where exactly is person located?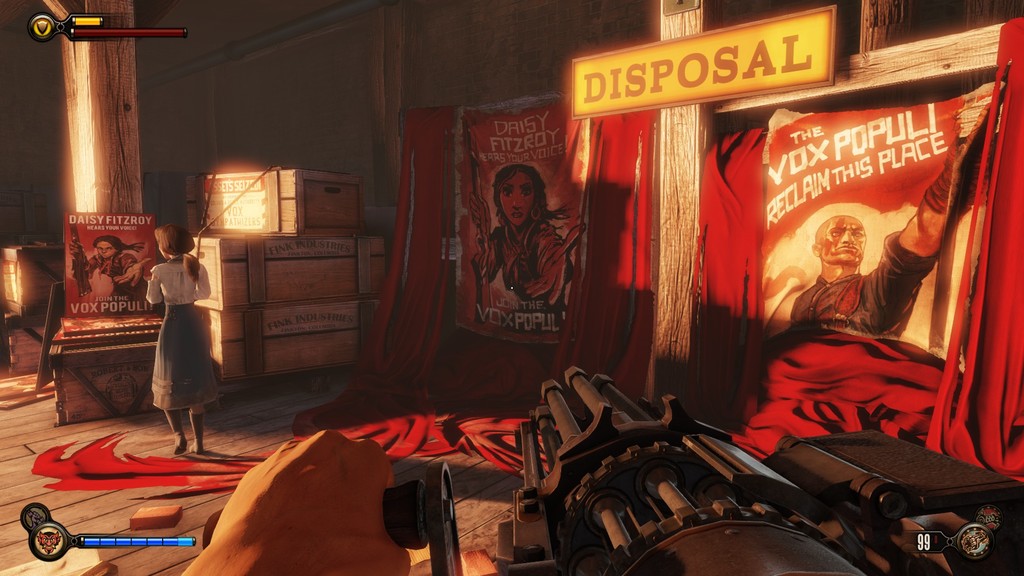
Its bounding box is (left=464, top=160, right=581, bottom=330).
